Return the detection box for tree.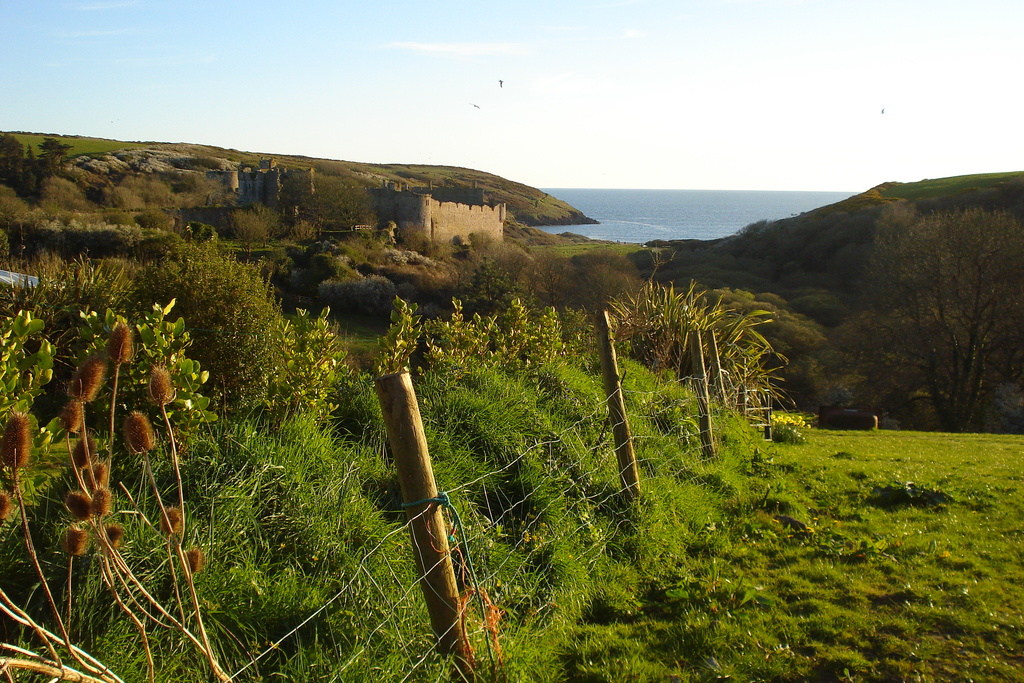
left=36, top=134, right=76, bottom=158.
